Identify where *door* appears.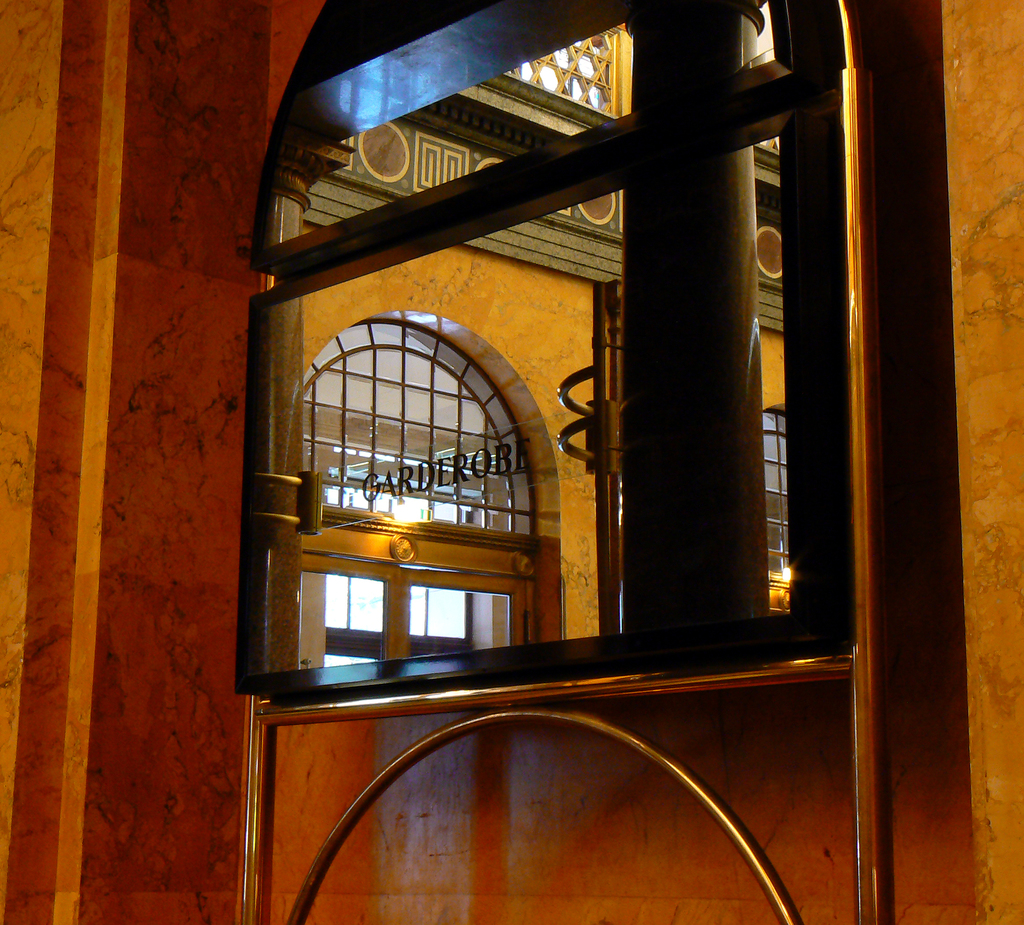
Appears at region(234, 248, 671, 729).
